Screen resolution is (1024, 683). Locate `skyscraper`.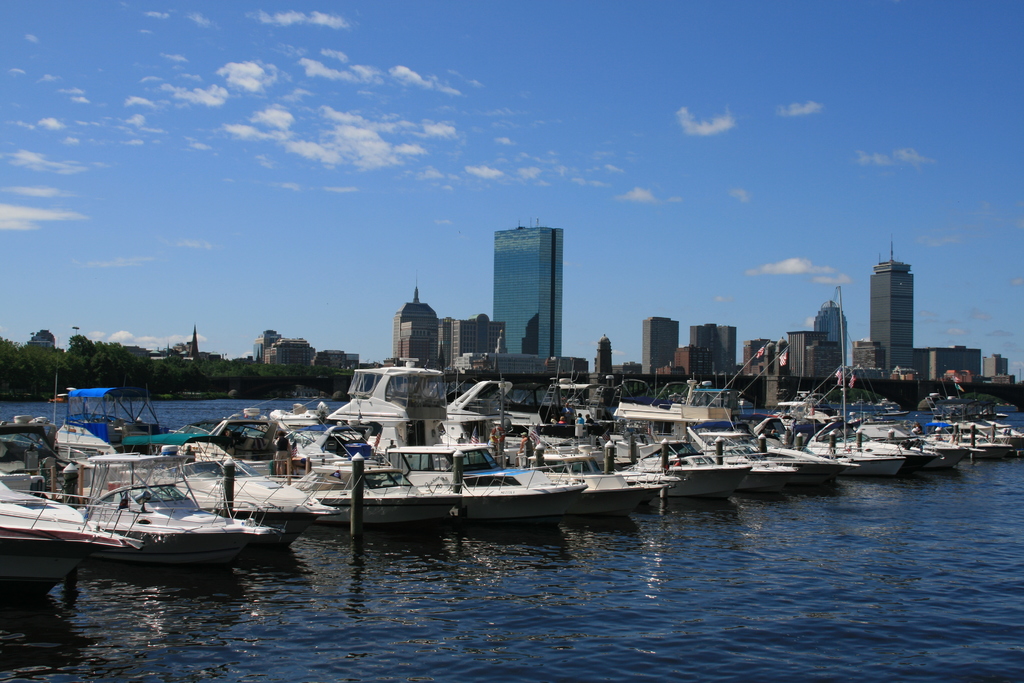
x1=595, y1=335, x2=616, y2=373.
